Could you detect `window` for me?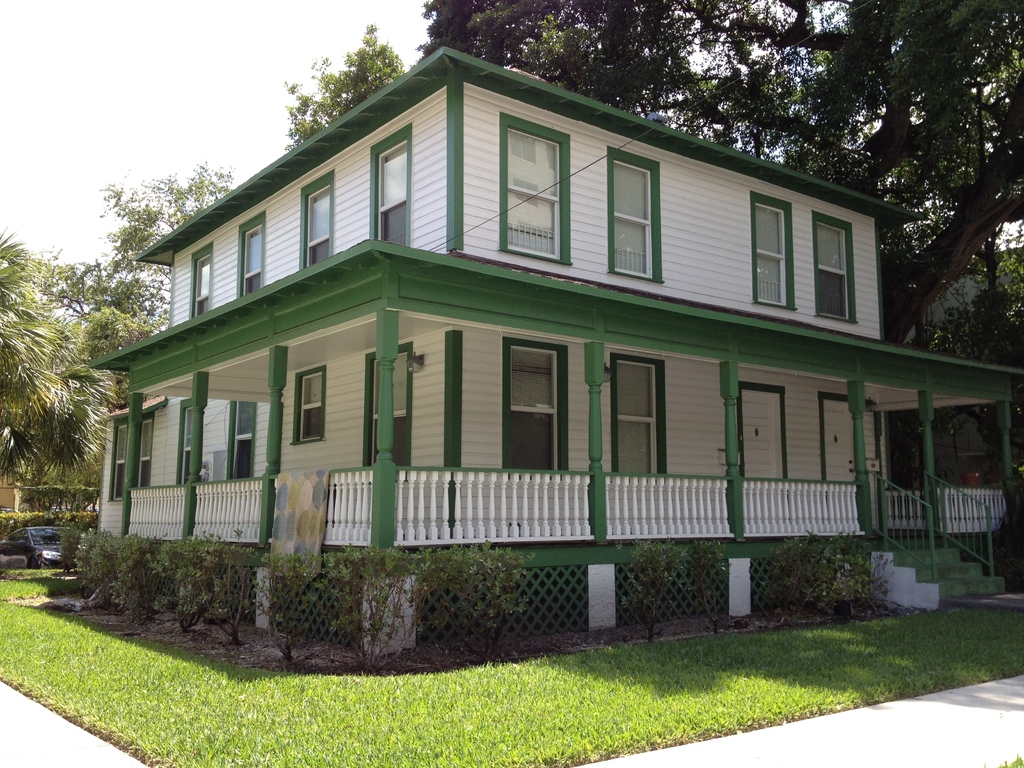
Detection result: (756,204,784,305).
